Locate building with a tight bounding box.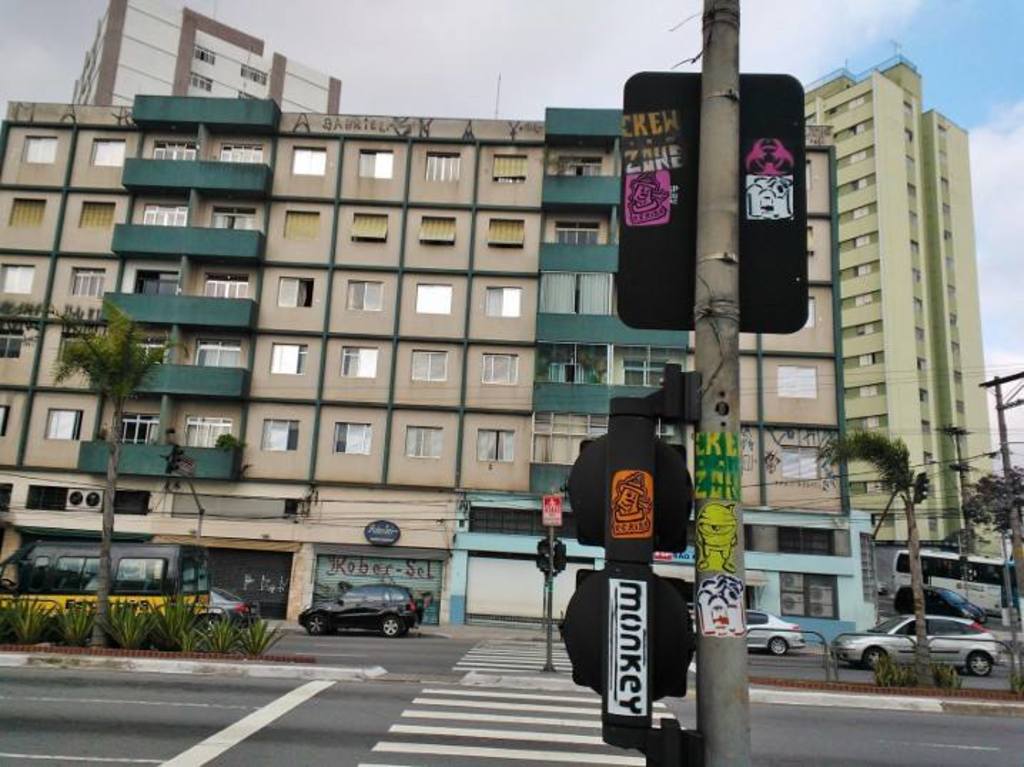
73:0:344:114.
